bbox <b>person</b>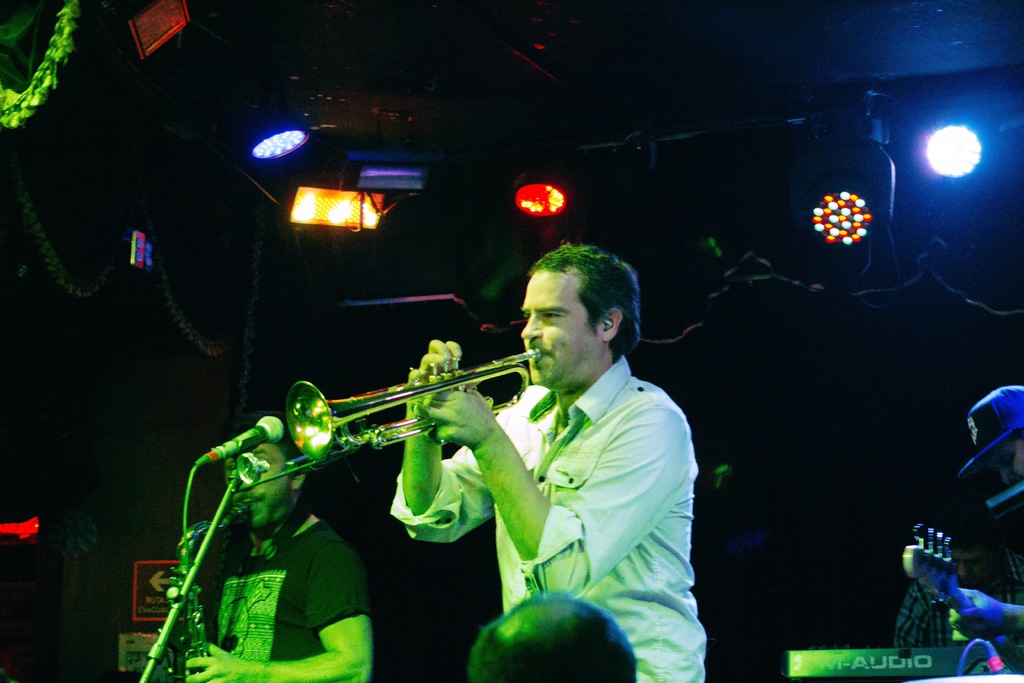
detection(897, 523, 1015, 642)
